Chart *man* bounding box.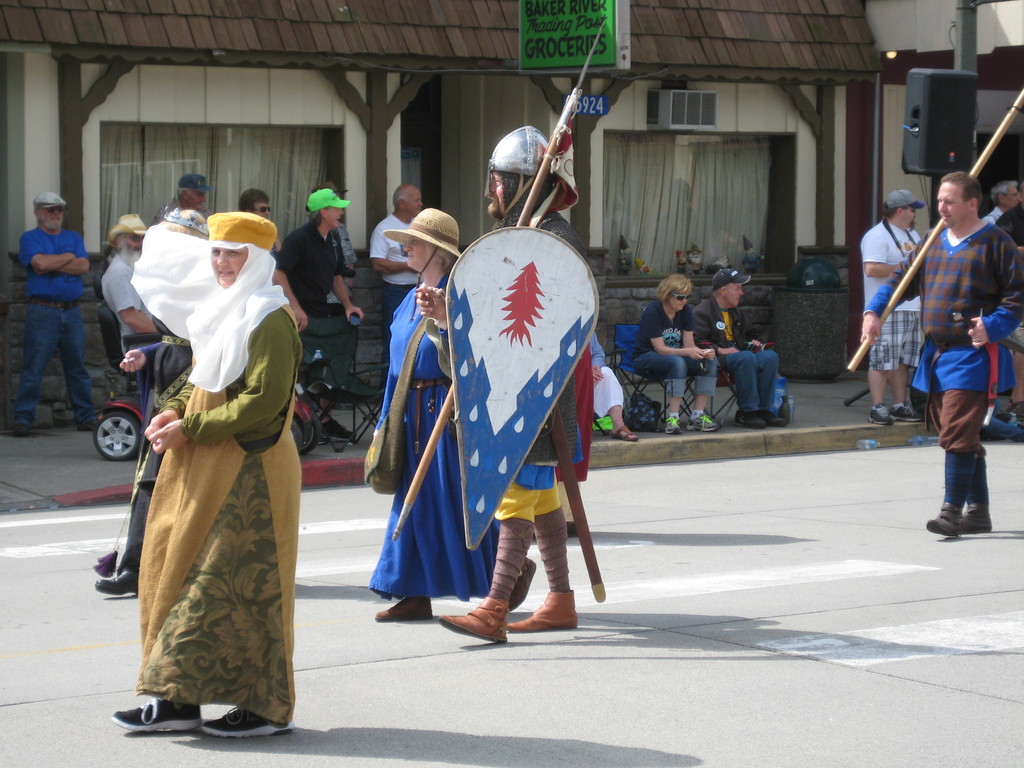
Charted: bbox=[153, 173, 204, 227].
